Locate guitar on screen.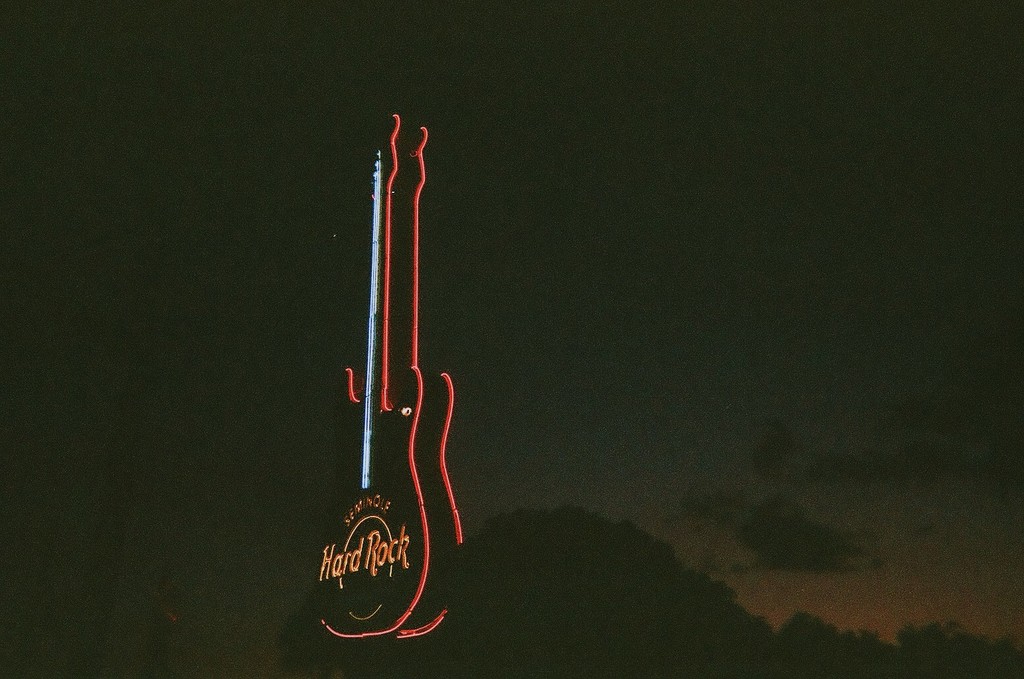
On screen at <box>306,84,483,678</box>.
